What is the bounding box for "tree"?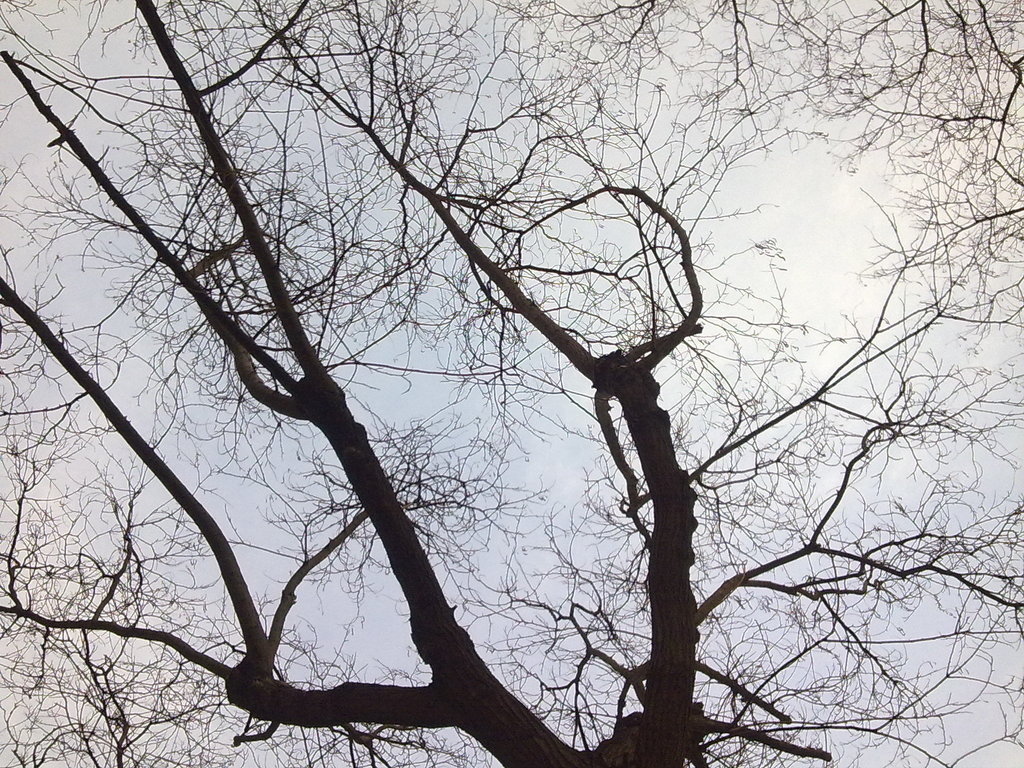
<bbox>44, 9, 1005, 767</bbox>.
